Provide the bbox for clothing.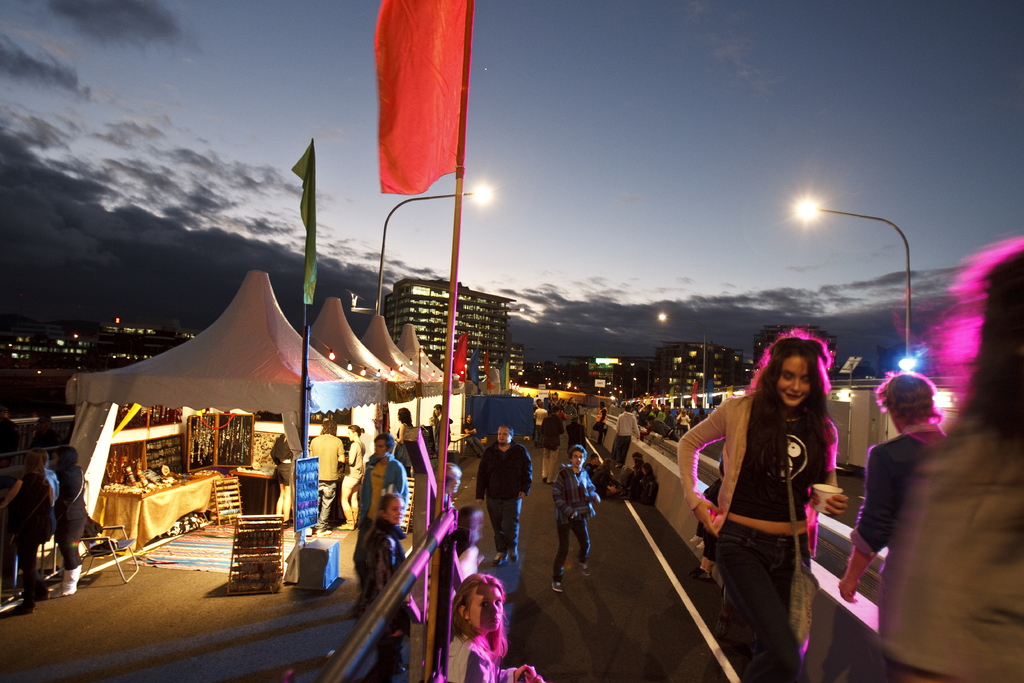
[x1=637, y1=473, x2=657, y2=508].
